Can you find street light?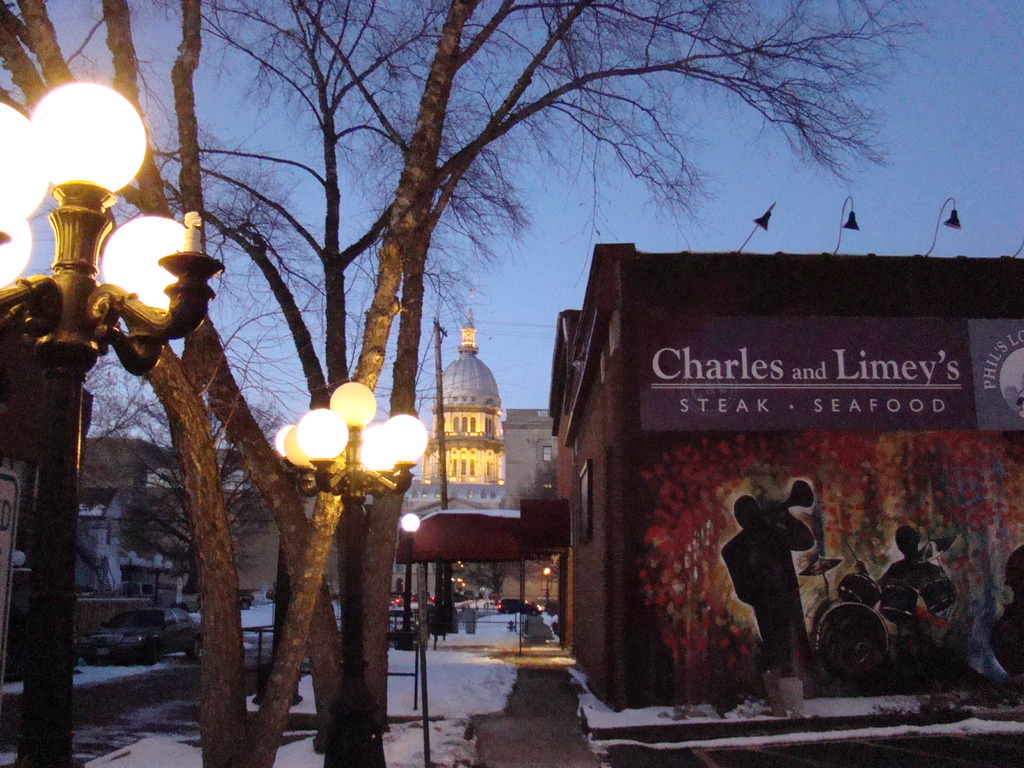
Yes, bounding box: BBox(274, 380, 433, 767).
